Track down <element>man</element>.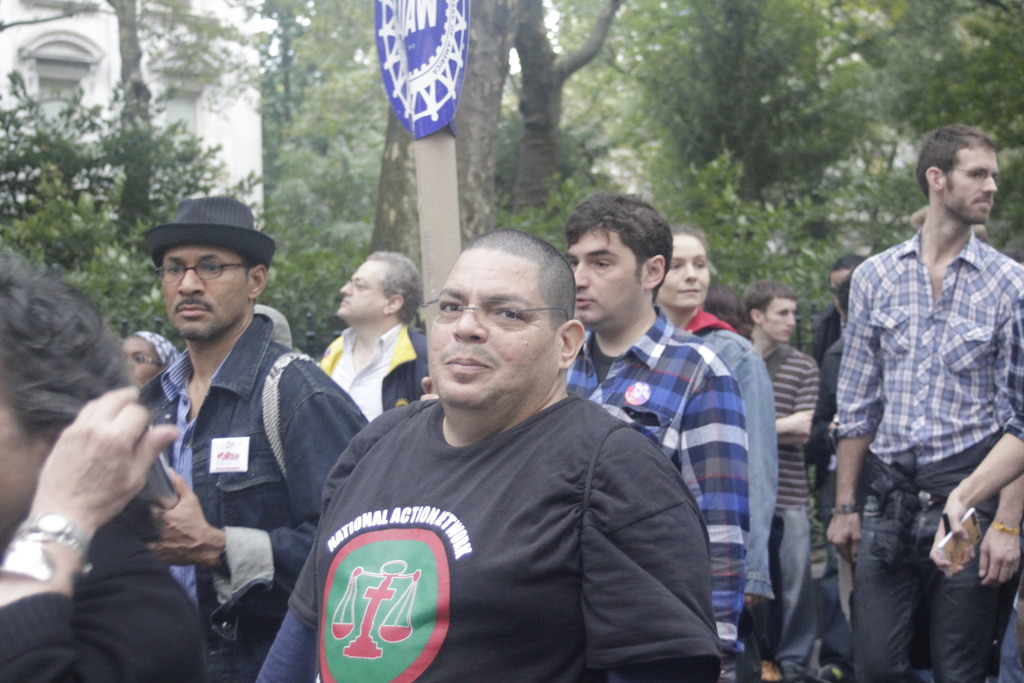
Tracked to 739/276/815/682.
